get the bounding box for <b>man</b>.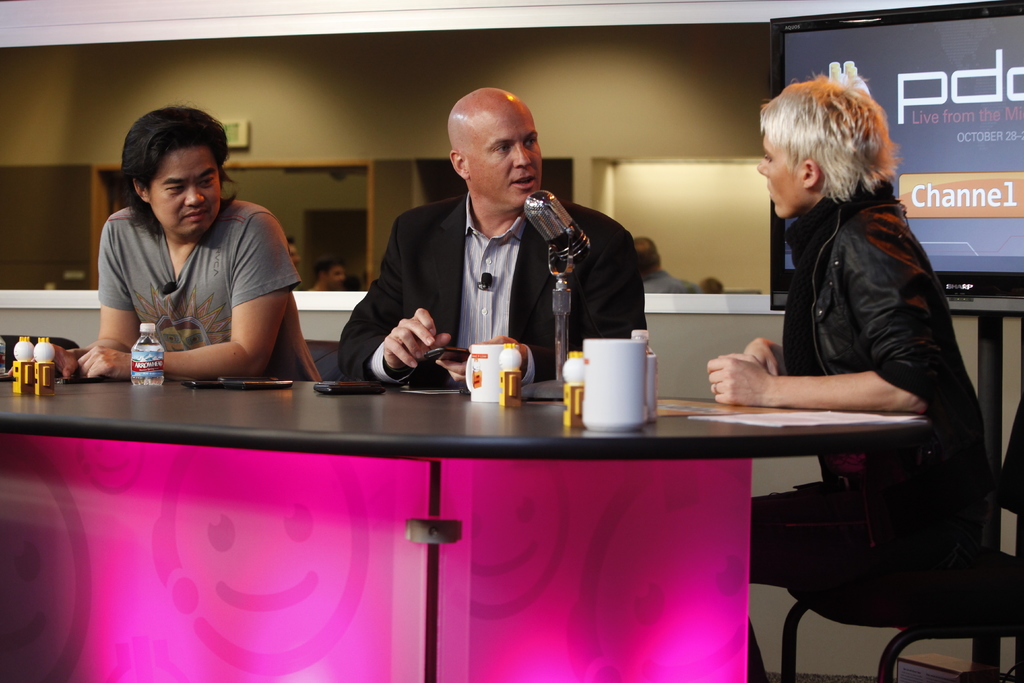
(312, 258, 346, 294).
